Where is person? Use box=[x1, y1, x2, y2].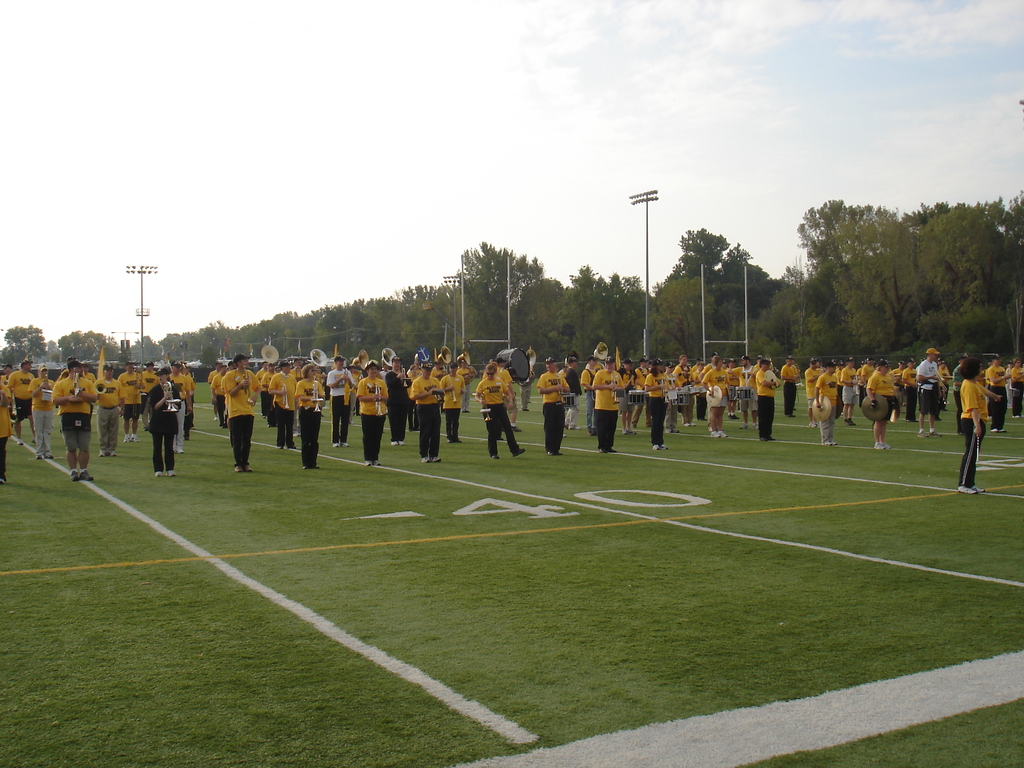
box=[536, 358, 569, 454].
